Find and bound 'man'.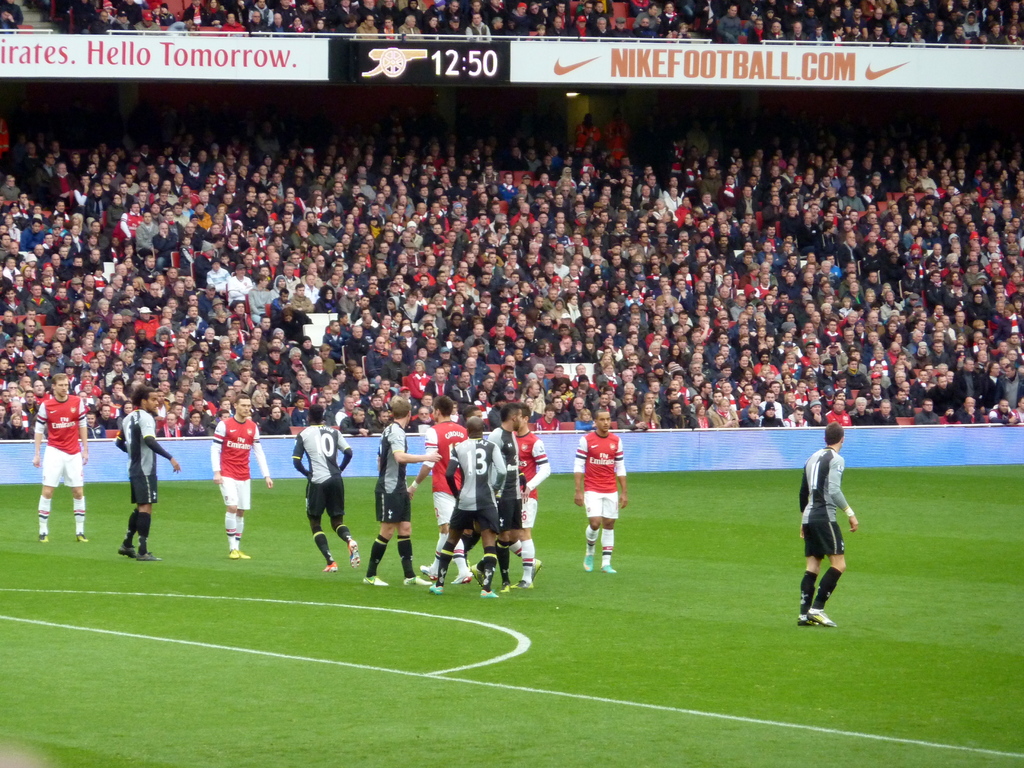
Bound: {"x1": 211, "y1": 396, "x2": 271, "y2": 561}.
